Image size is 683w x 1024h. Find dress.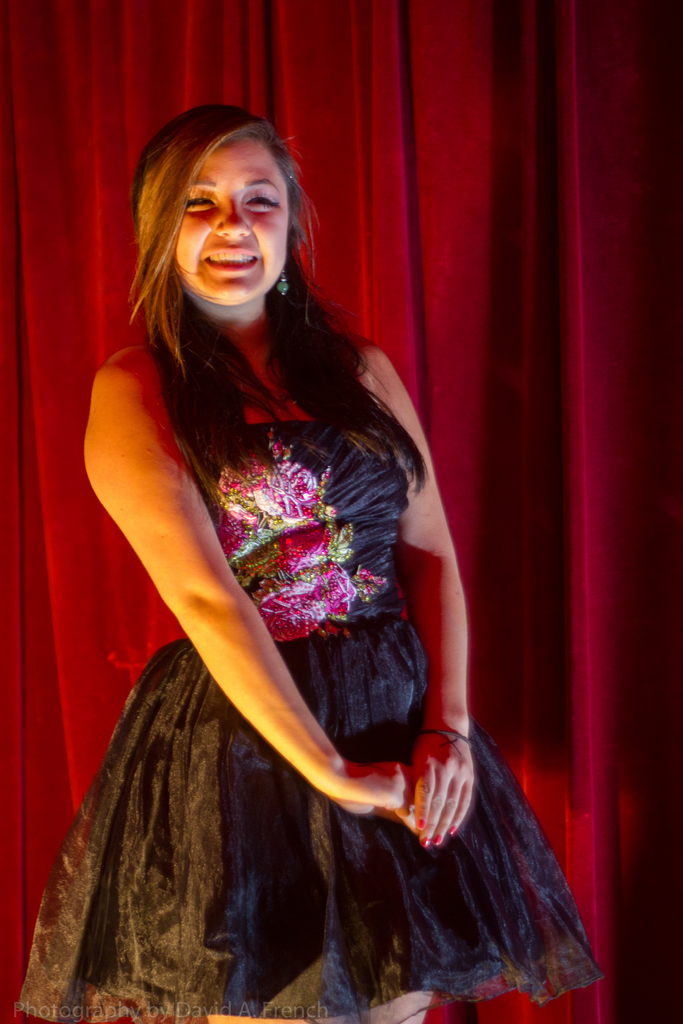
bbox=(13, 422, 593, 1023).
